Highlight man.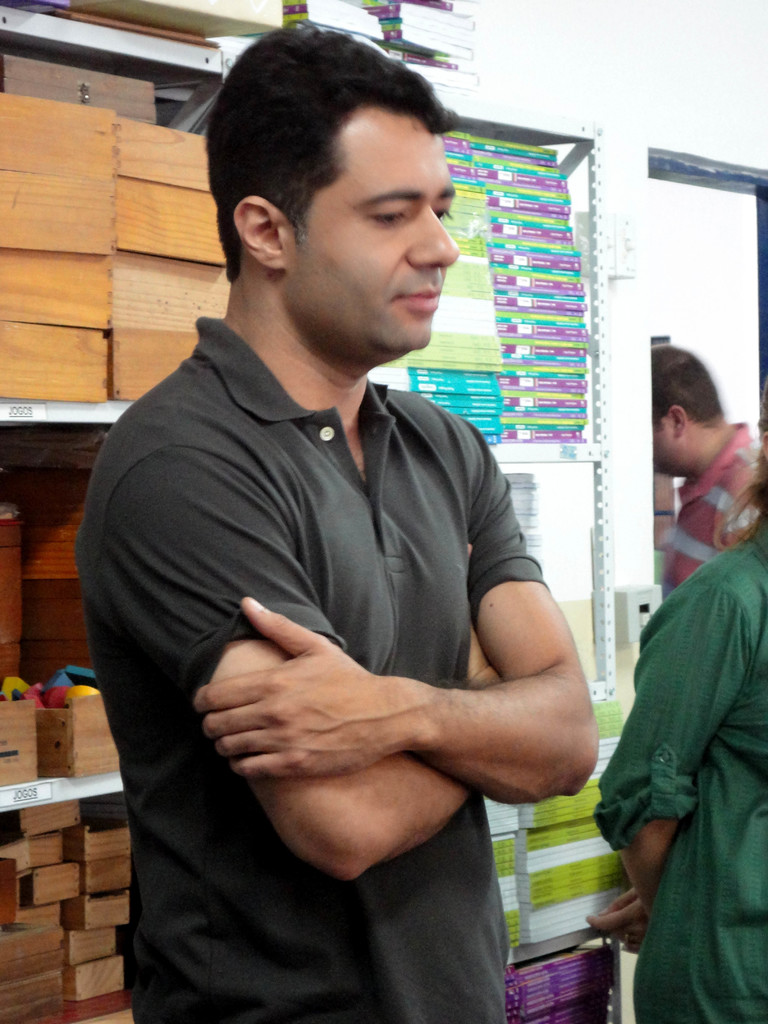
Highlighted region: (left=74, top=17, right=601, bottom=1023).
